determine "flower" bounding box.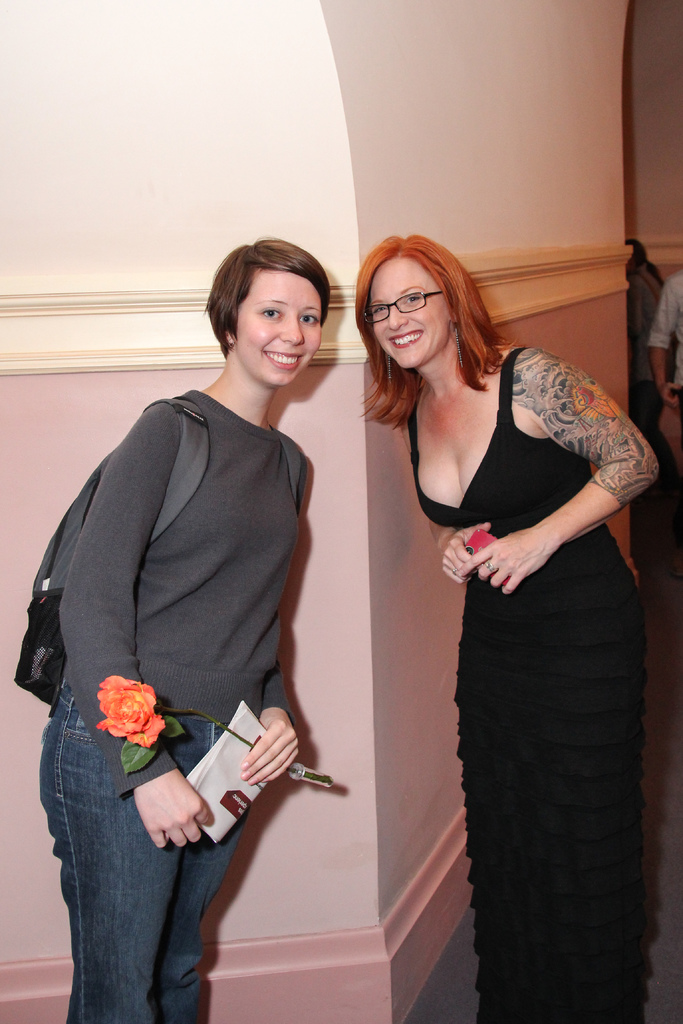
Determined: [81,682,154,764].
